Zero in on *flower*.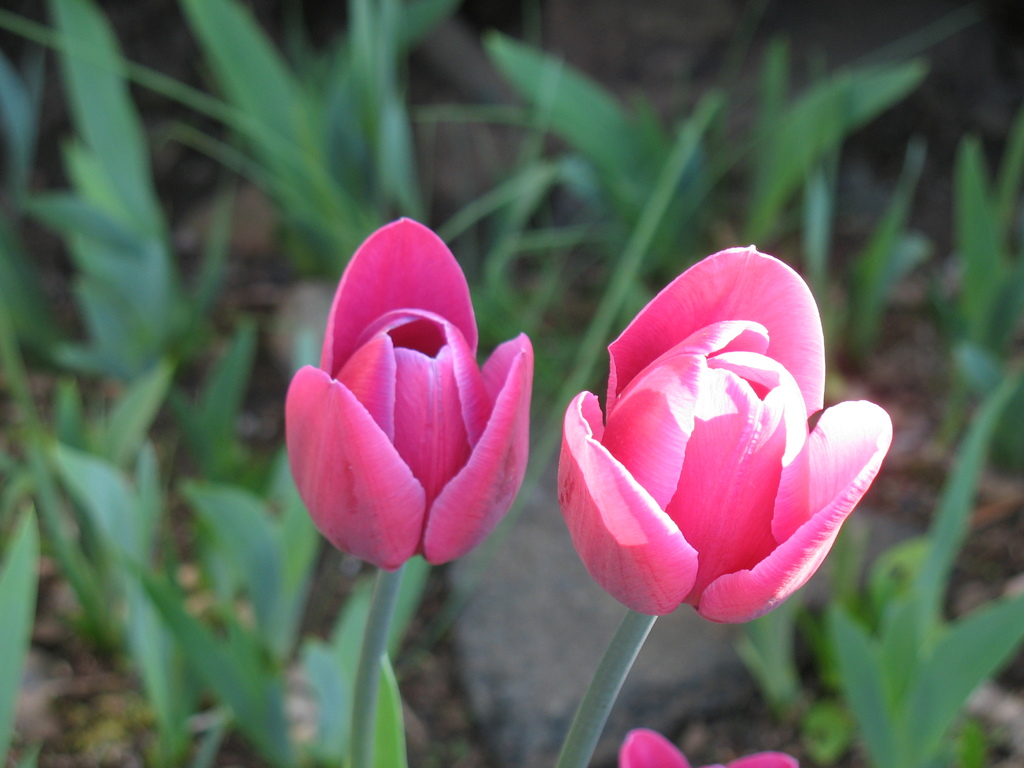
Zeroed in: [left=285, top=212, right=531, bottom=572].
